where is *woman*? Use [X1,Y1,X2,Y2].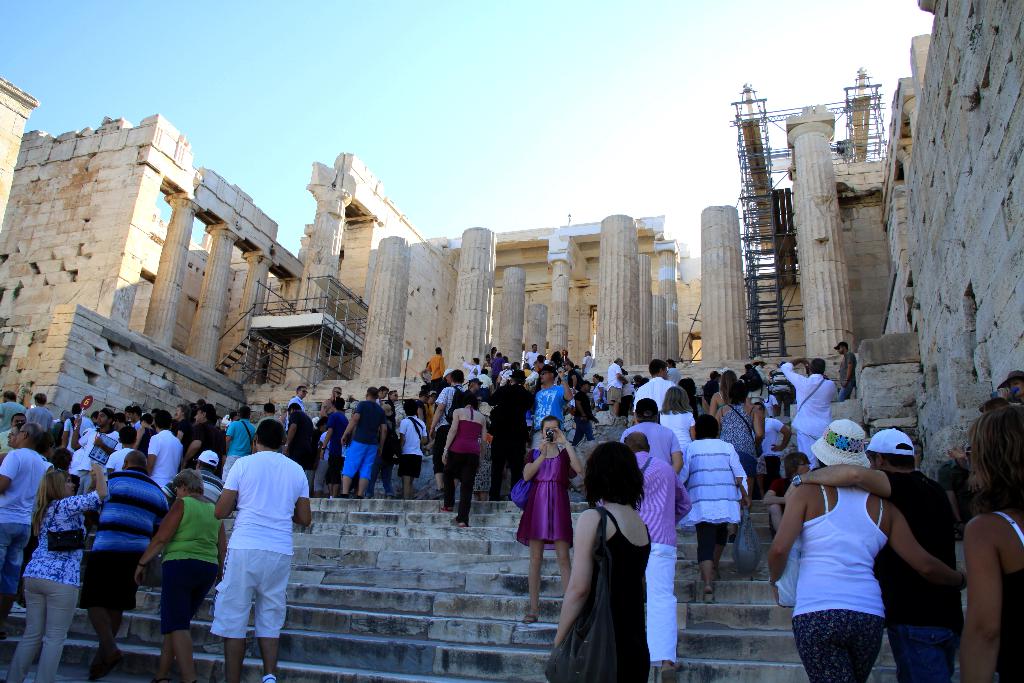
[961,406,1022,674].
